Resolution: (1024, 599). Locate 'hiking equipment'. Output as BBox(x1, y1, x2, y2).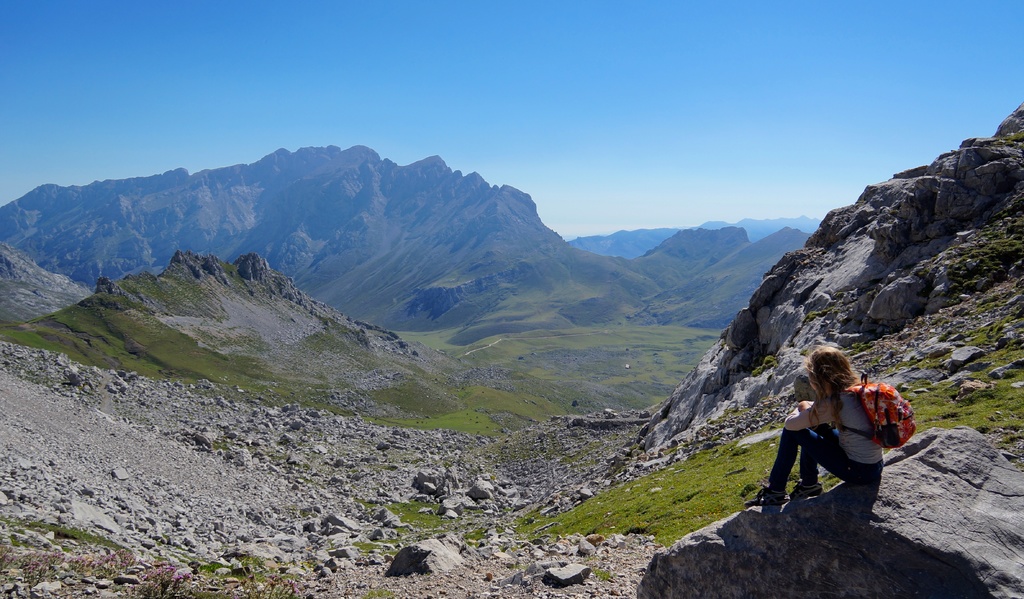
BBox(830, 370, 925, 455).
